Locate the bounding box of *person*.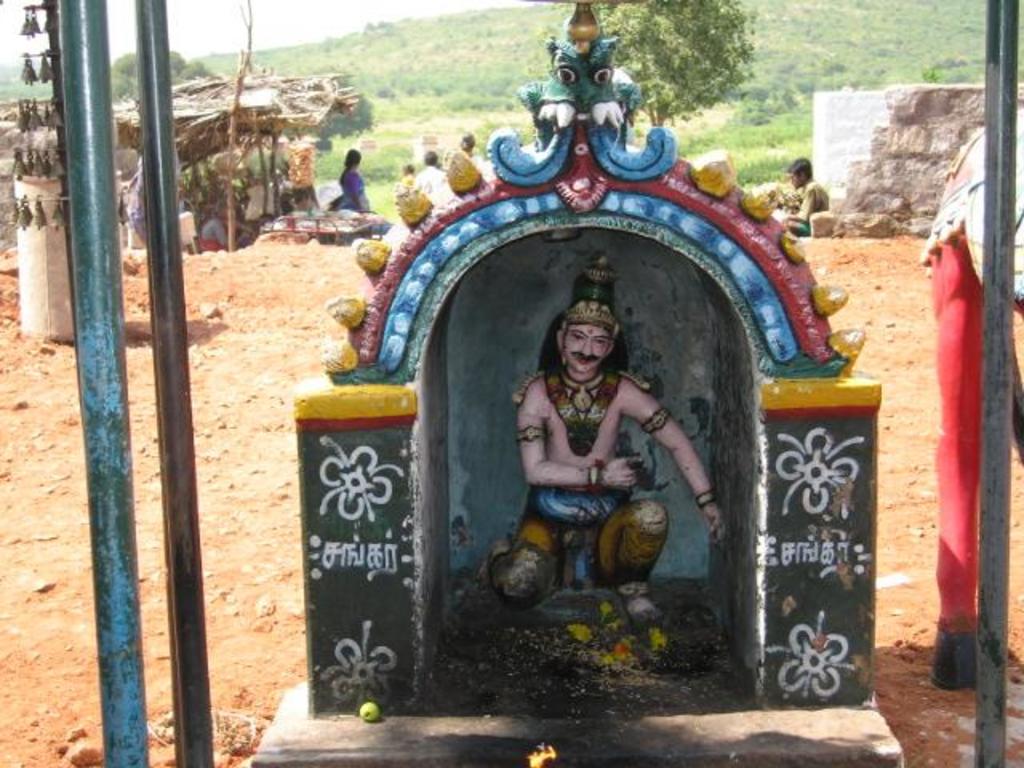
Bounding box: locate(392, 157, 426, 222).
